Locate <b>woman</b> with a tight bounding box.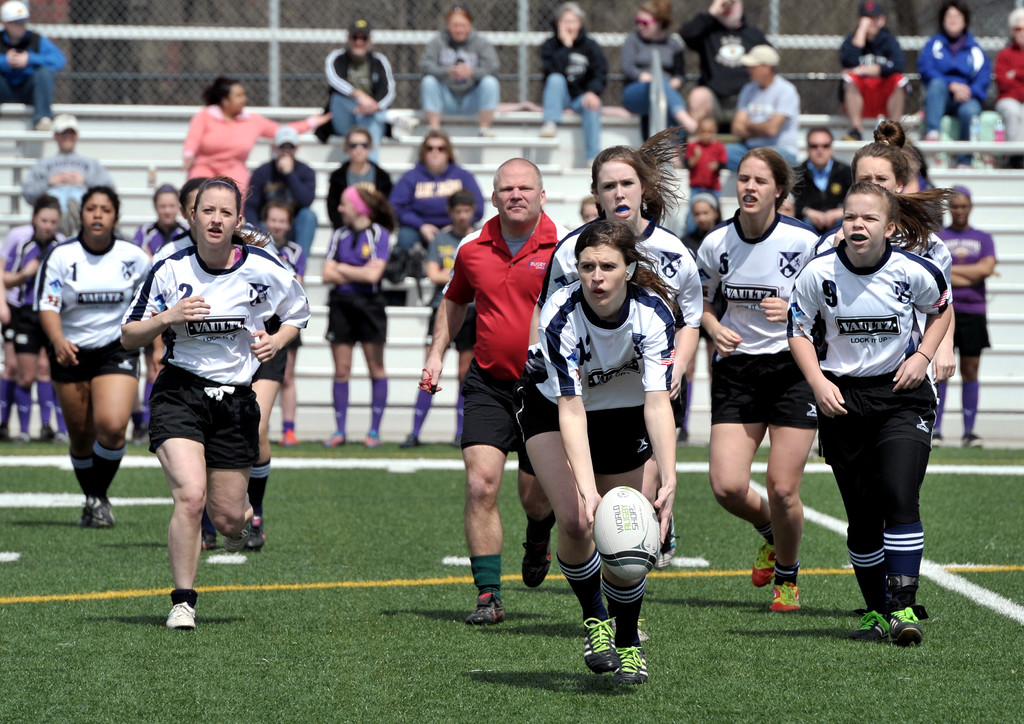
[left=134, top=183, right=189, bottom=256].
